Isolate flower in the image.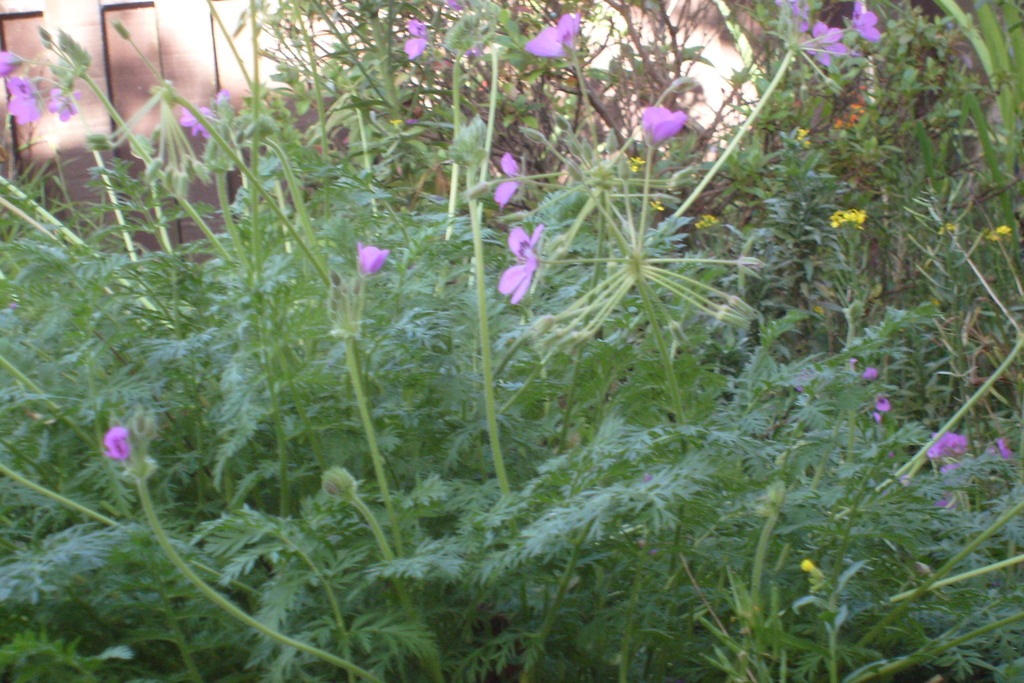
Isolated region: region(2, 72, 46, 126).
